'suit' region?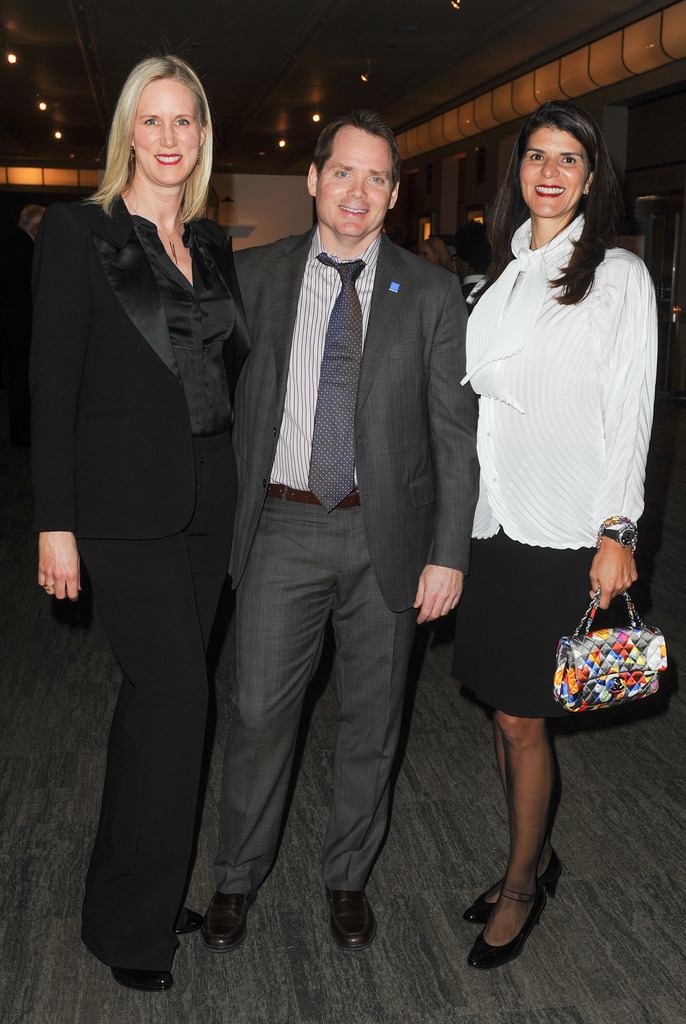
Rect(205, 85, 476, 943)
